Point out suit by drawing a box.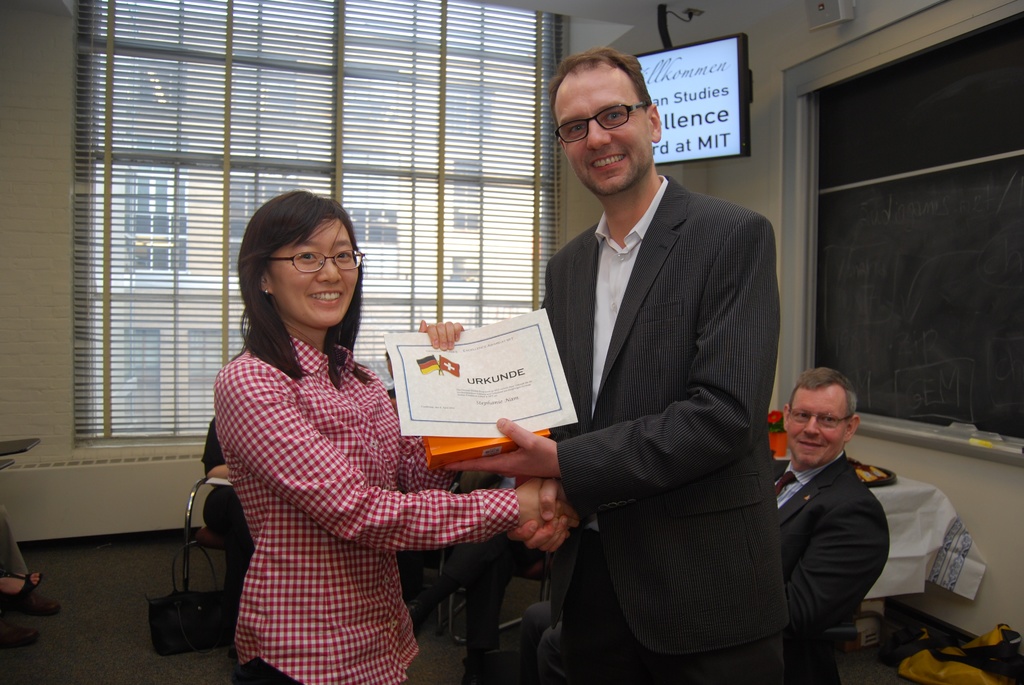
select_region(764, 450, 897, 684).
